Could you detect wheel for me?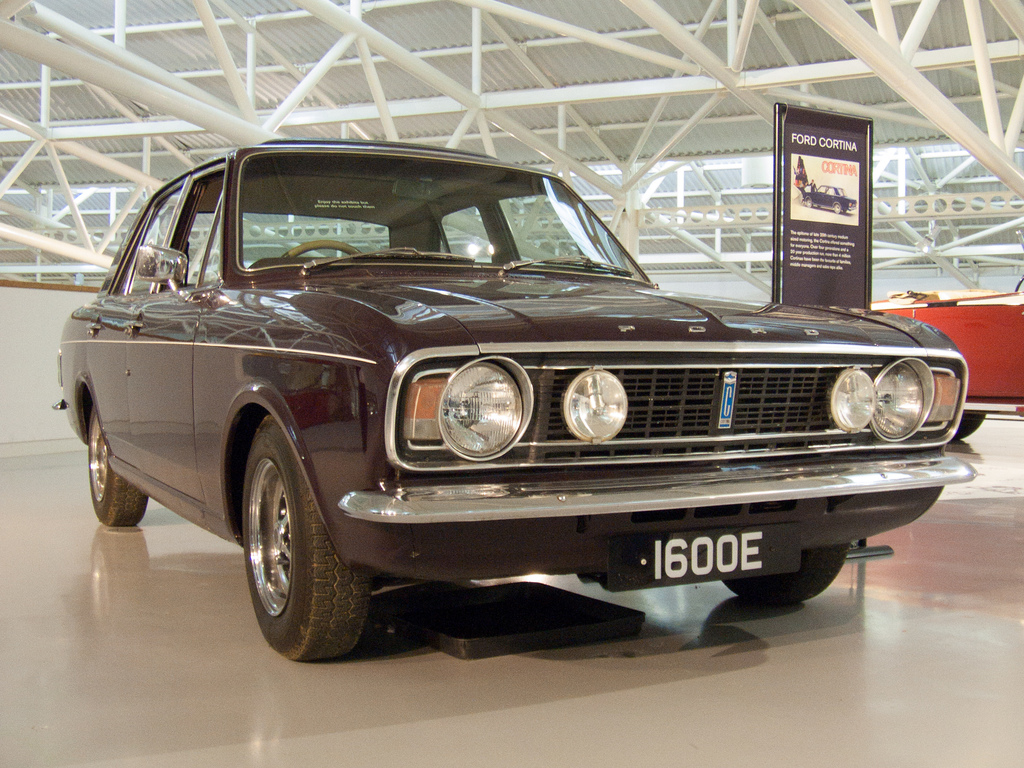
Detection result: l=214, t=427, r=351, b=660.
